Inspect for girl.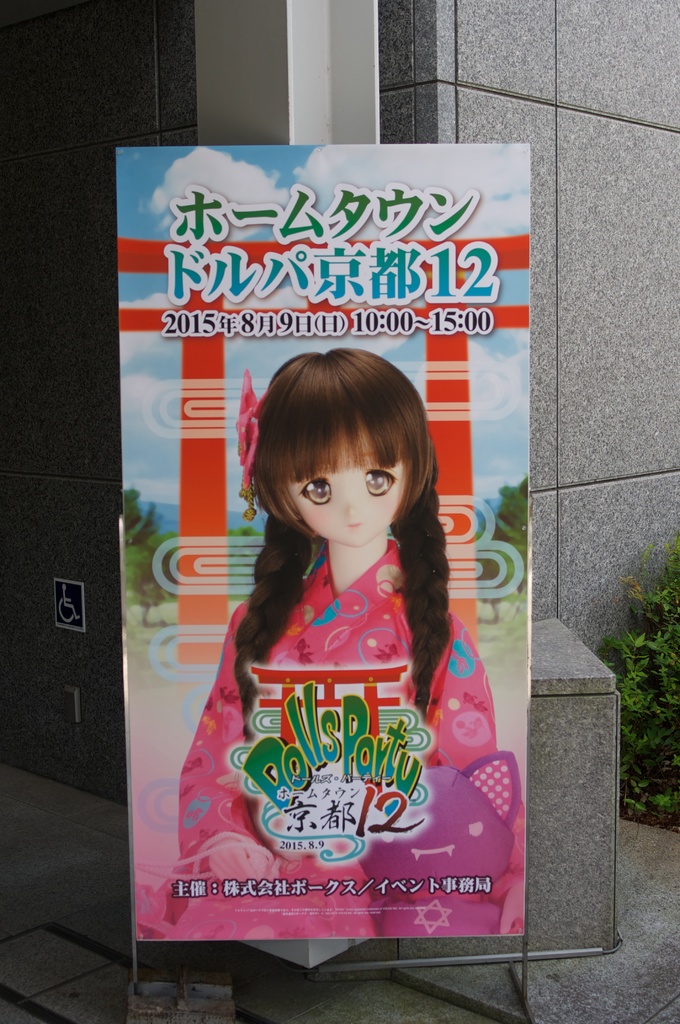
Inspection: {"left": 170, "top": 344, "right": 528, "bottom": 934}.
